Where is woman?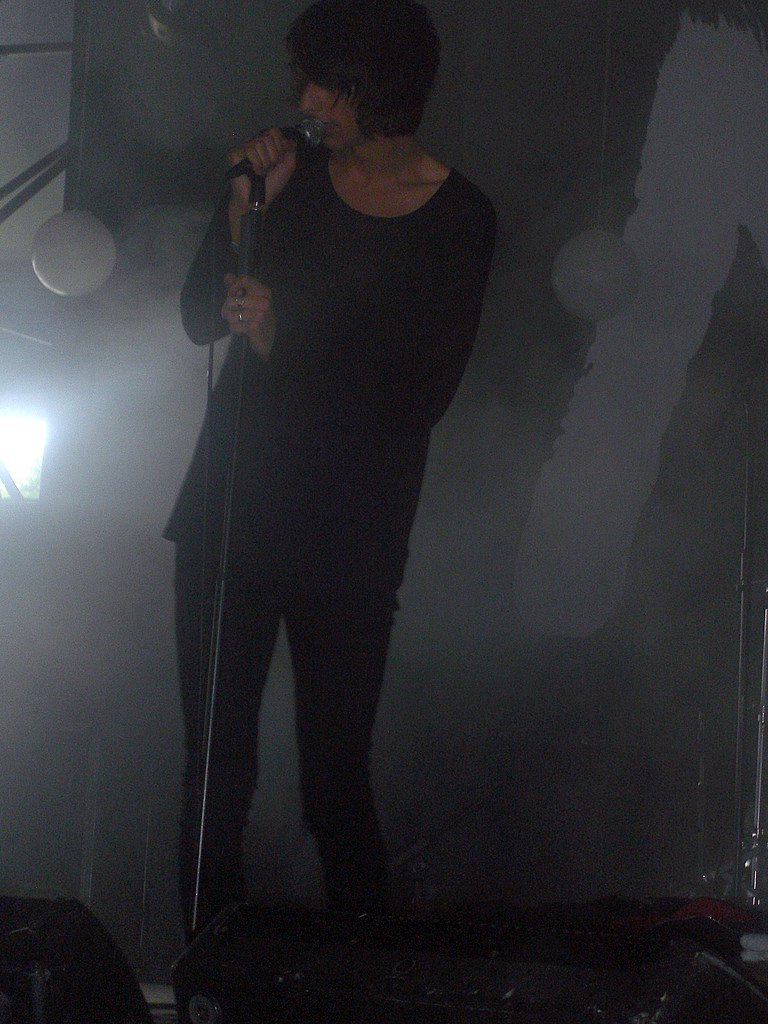
{"x1": 157, "y1": 5, "x2": 493, "y2": 954}.
